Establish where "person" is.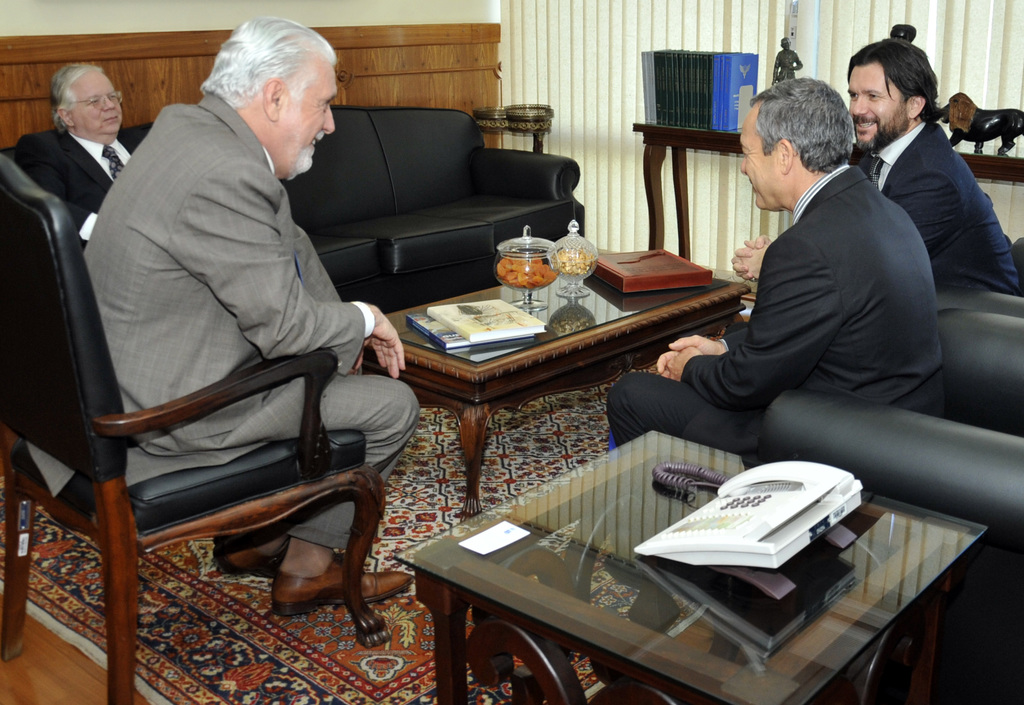
Established at rect(726, 40, 1018, 298).
